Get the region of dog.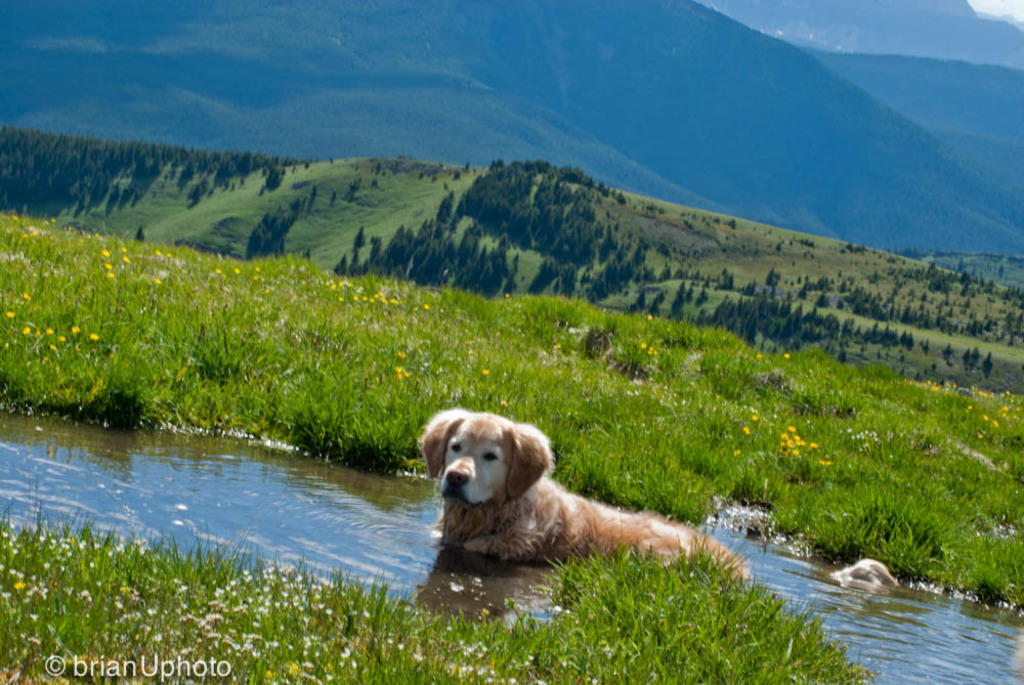
region(413, 405, 760, 566).
